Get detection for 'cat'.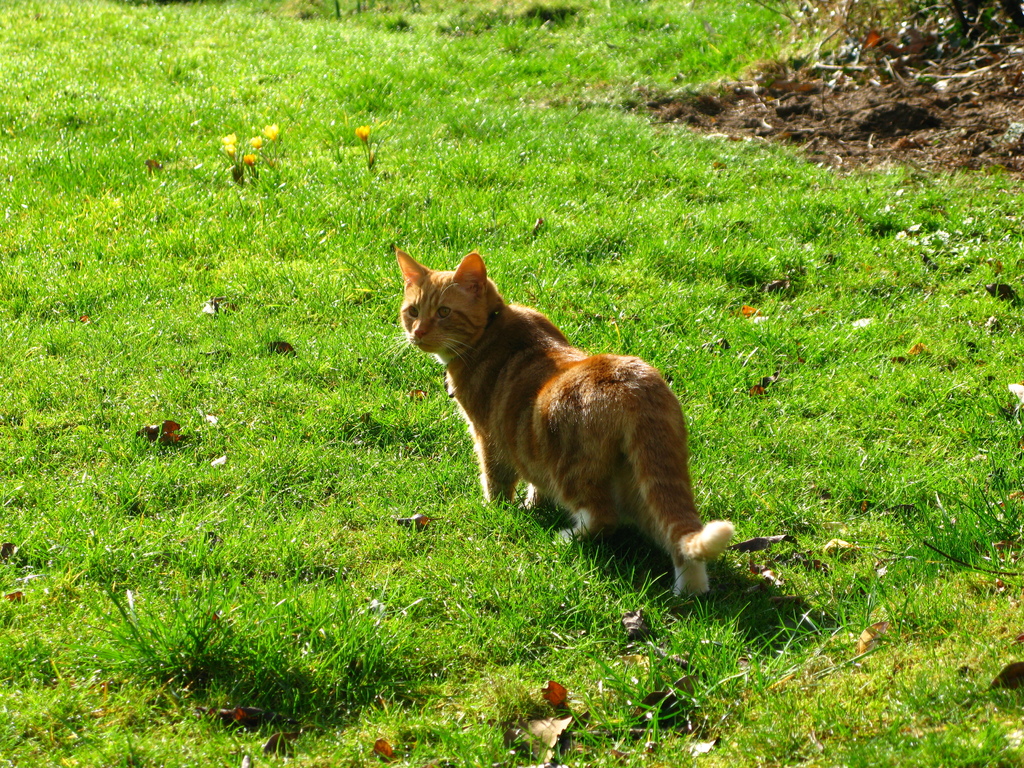
Detection: bbox=[393, 245, 735, 598].
